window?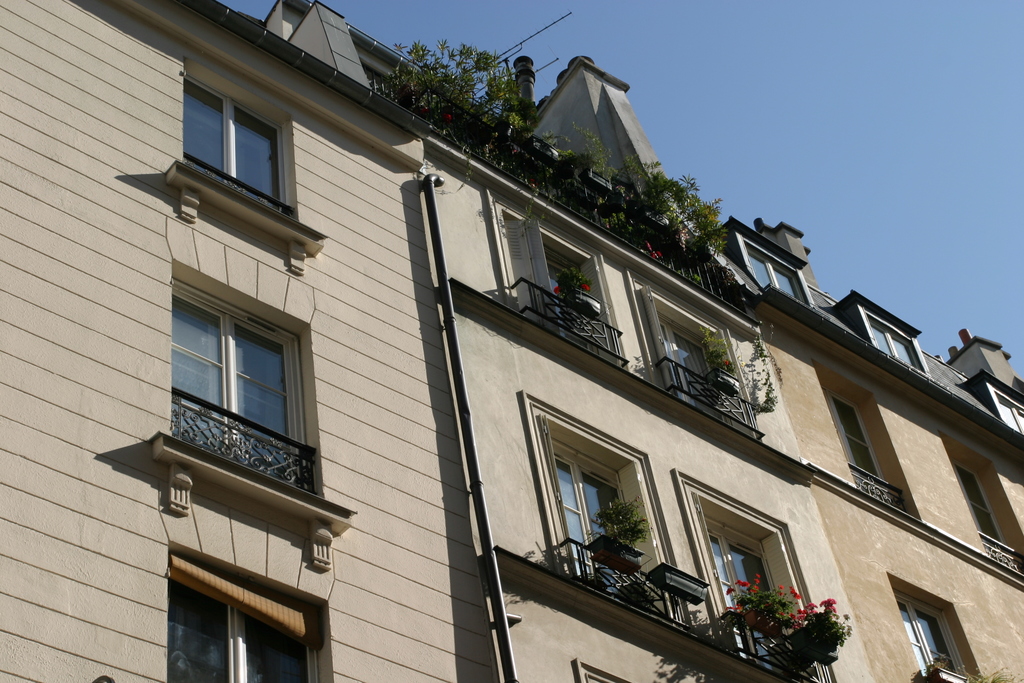
(489,190,630,372)
